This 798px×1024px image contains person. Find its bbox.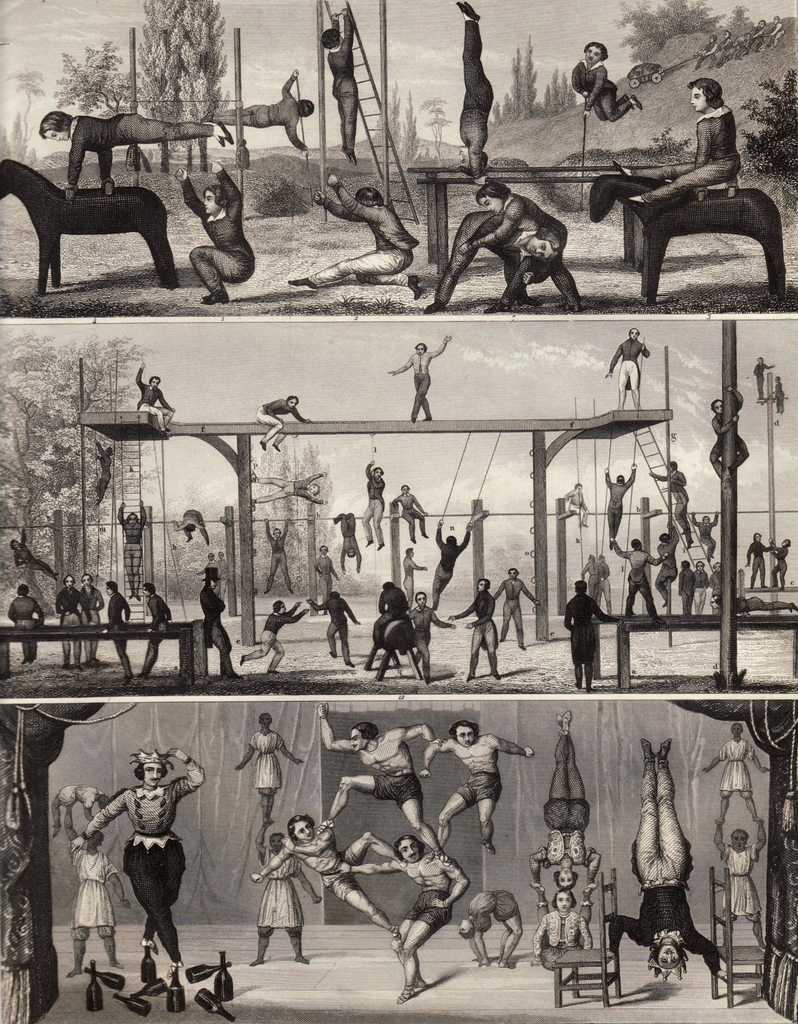
[423, 214, 558, 313].
